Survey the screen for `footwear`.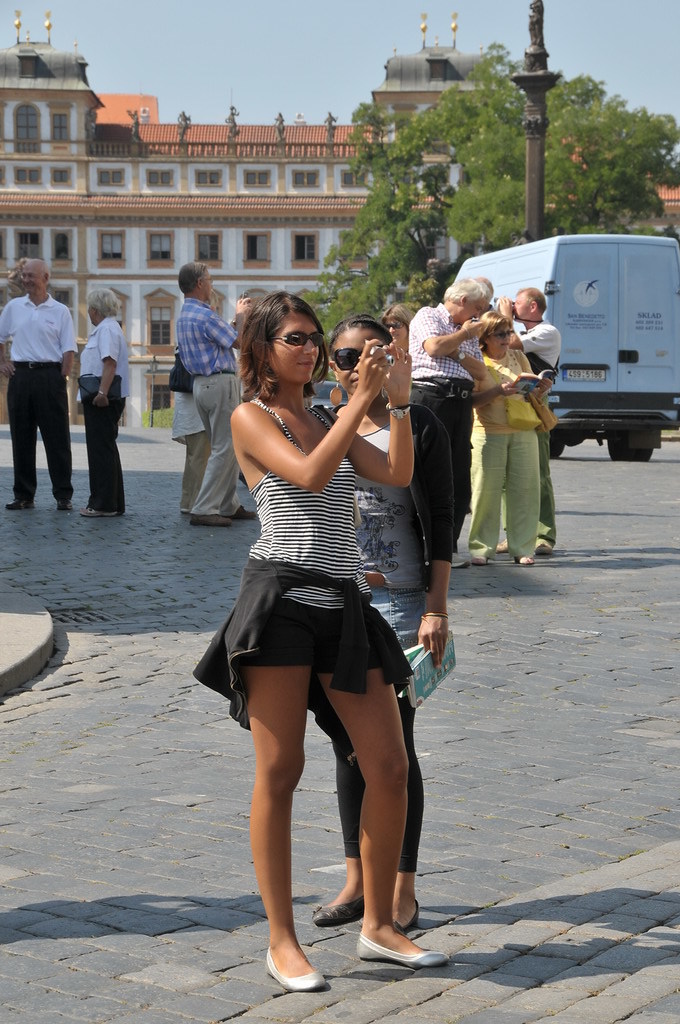
Survey found: pyautogui.locateOnScreen(238, 501, 254, 522).
